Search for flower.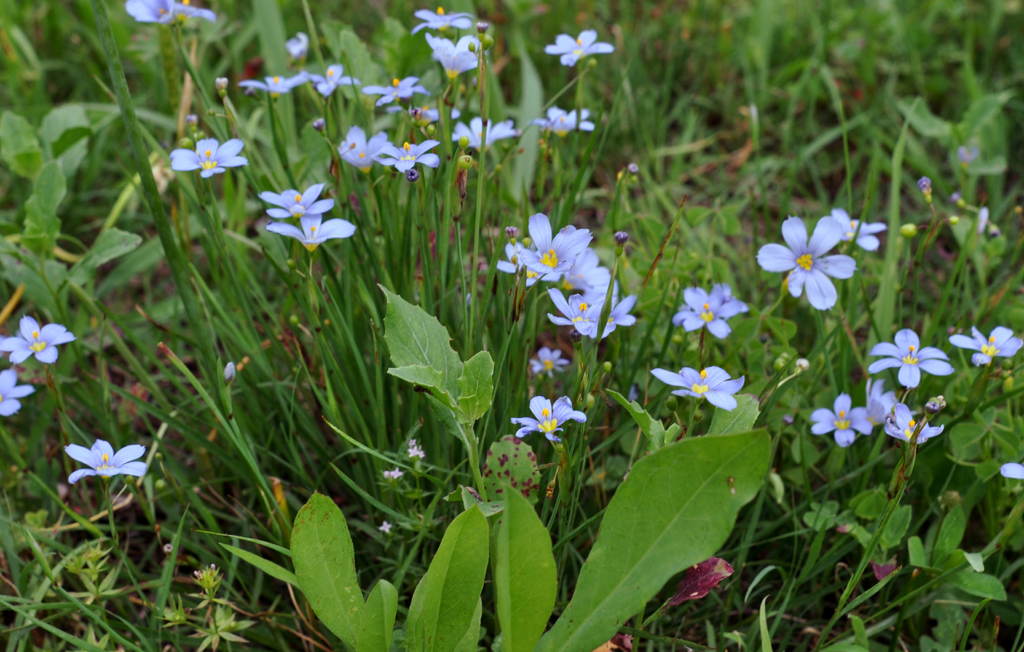
Found at Rect(863, 325, 954, 383).
